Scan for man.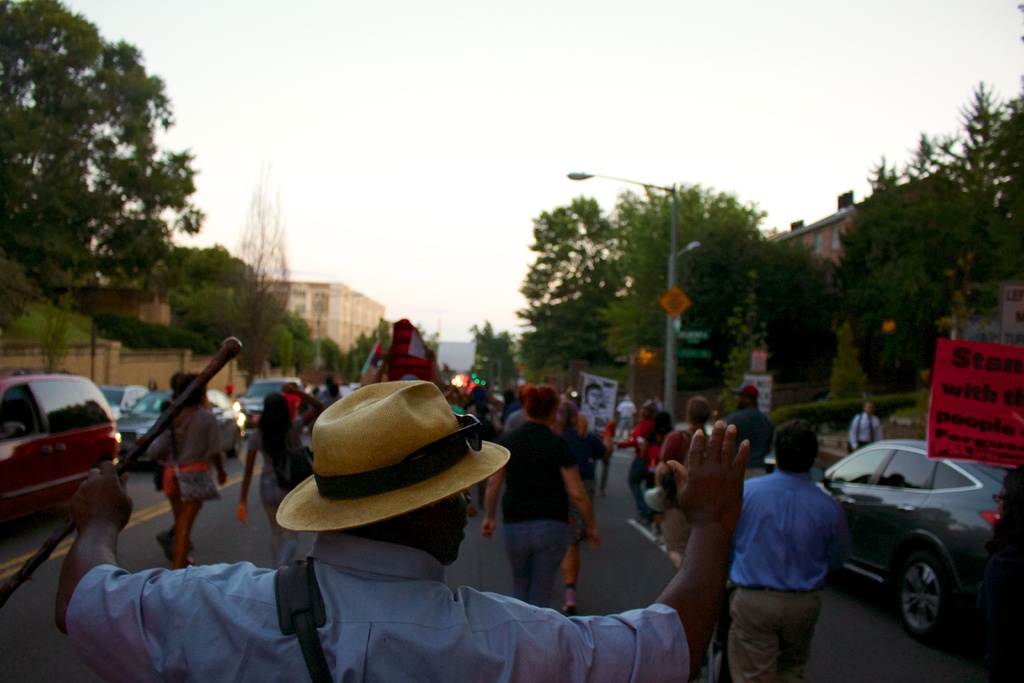
Scan result: detection(477, 383, 596, 605).
